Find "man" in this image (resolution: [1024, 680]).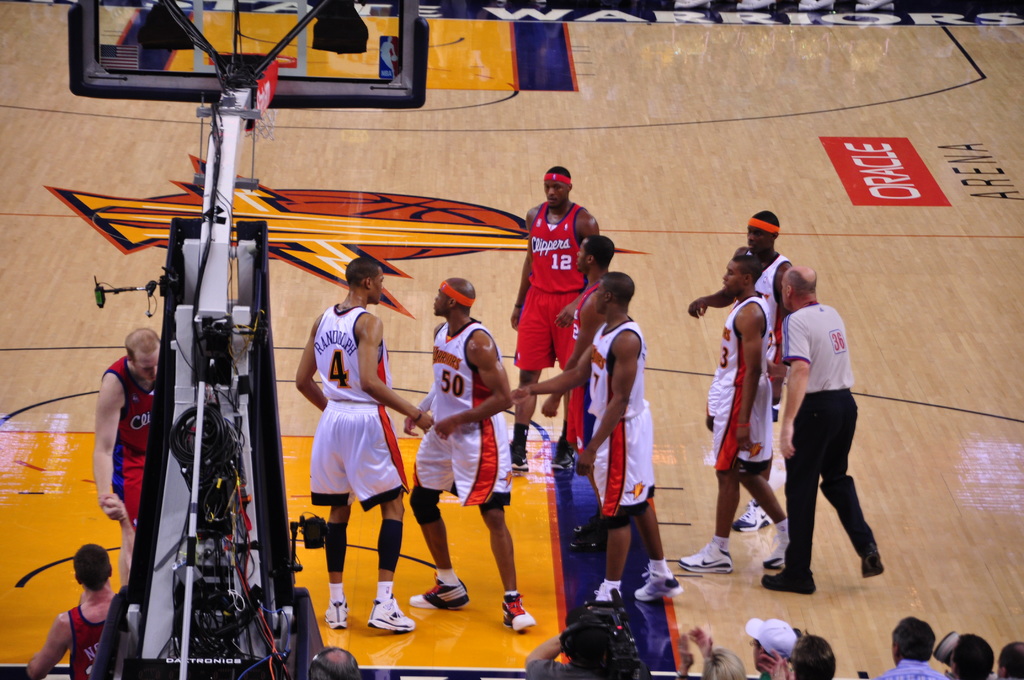
x1=538, y1=231, x2=613, y2=542.
